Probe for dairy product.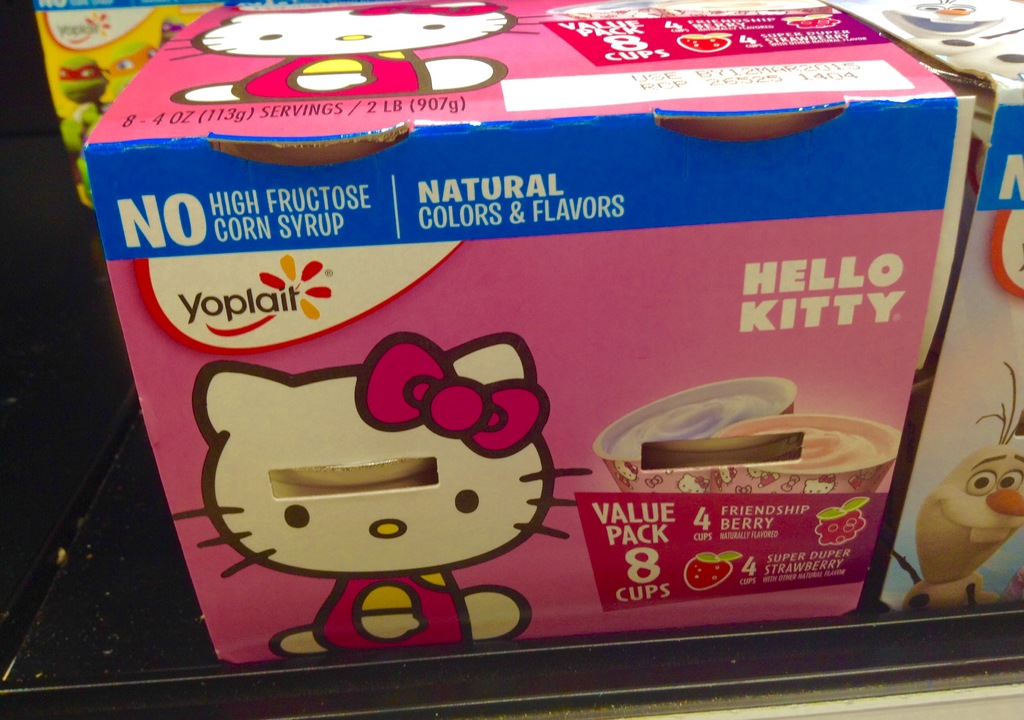
Probe result: rect(730, 419, 915, 477).
